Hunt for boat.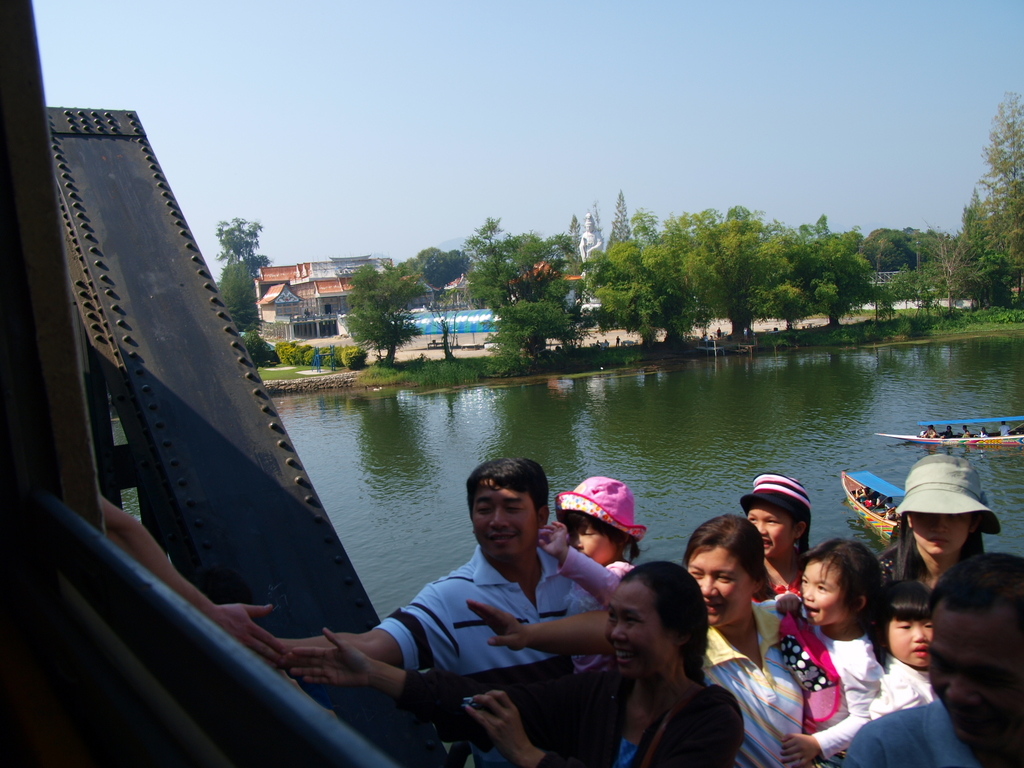
Hunted down at rect(0, 0, 465, 767).
